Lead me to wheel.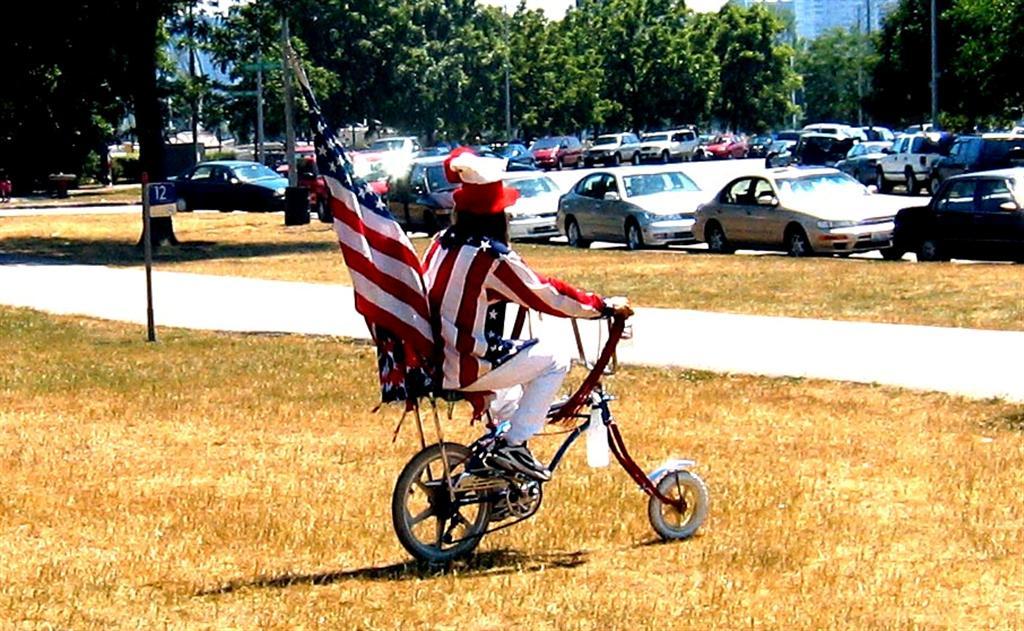
Lead to bbox=[631, 151, 641, 166].
